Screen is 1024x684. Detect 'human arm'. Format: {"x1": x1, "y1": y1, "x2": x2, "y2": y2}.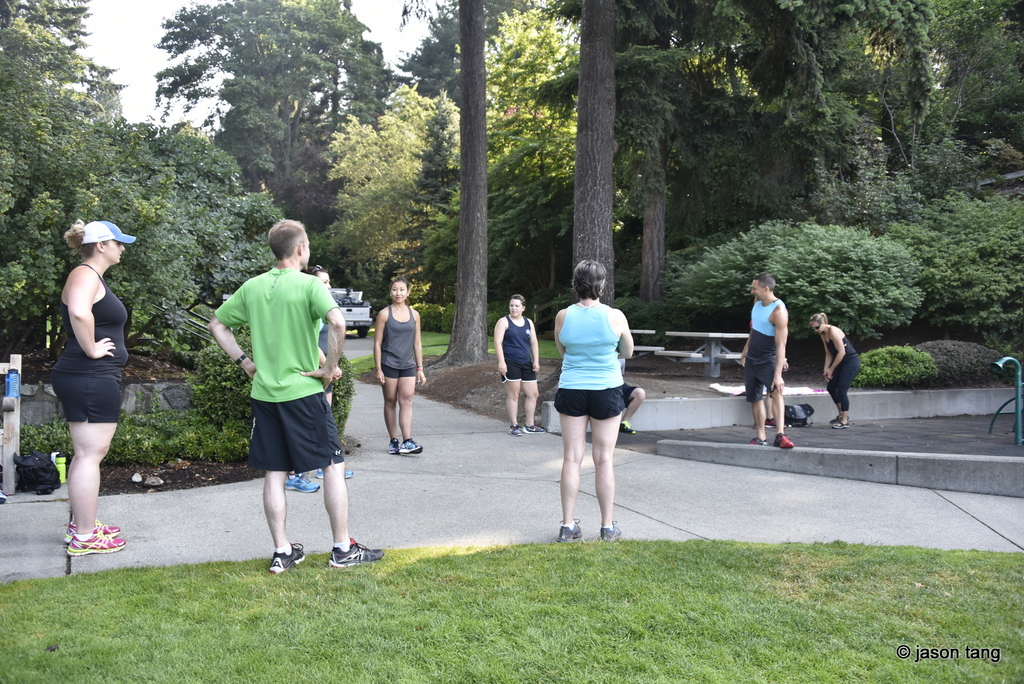
{"x1": 822, "y1": 323, "x2": 842, "y2": 384}.
